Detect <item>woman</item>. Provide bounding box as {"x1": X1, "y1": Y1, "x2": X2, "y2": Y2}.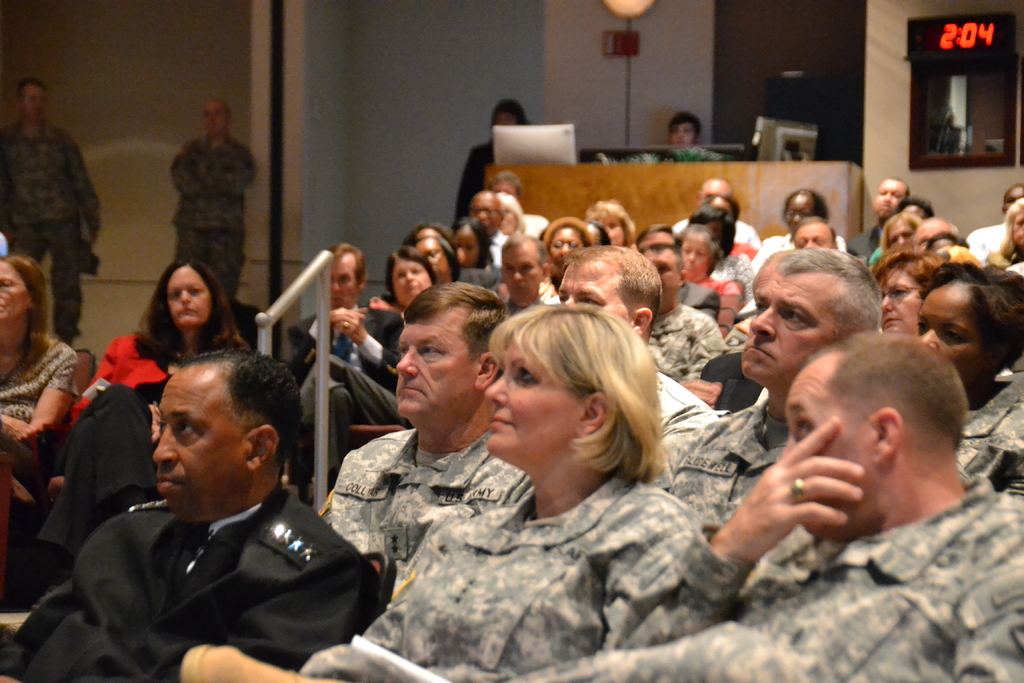
{"x1": 662, "y1": 212, "x2": 750, "y2": 322}.
